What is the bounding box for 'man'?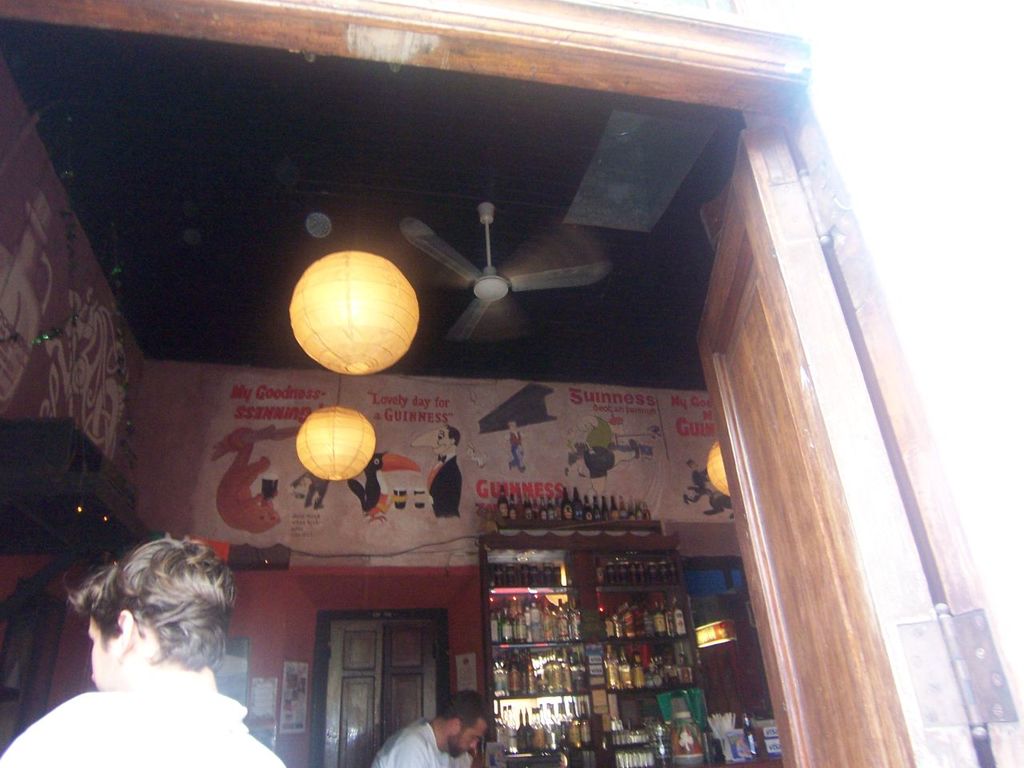
<region>16, 522, 293, 766</region>.
